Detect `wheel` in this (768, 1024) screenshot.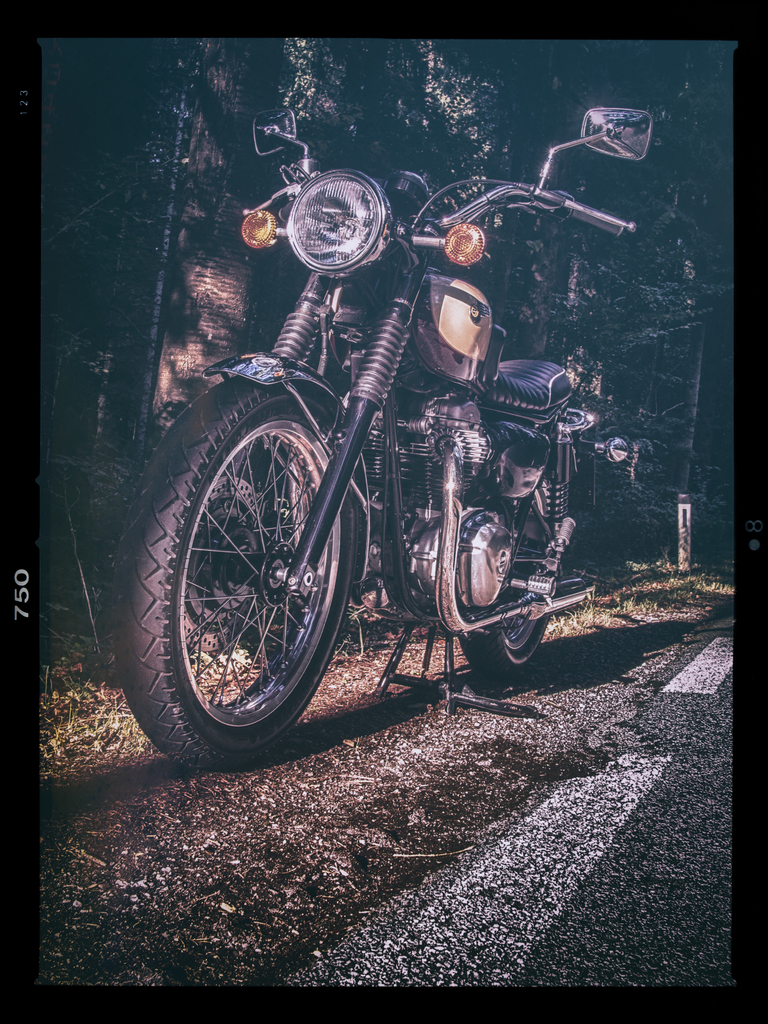
Detection: left=464, top=511, right=548, bottom=671.
